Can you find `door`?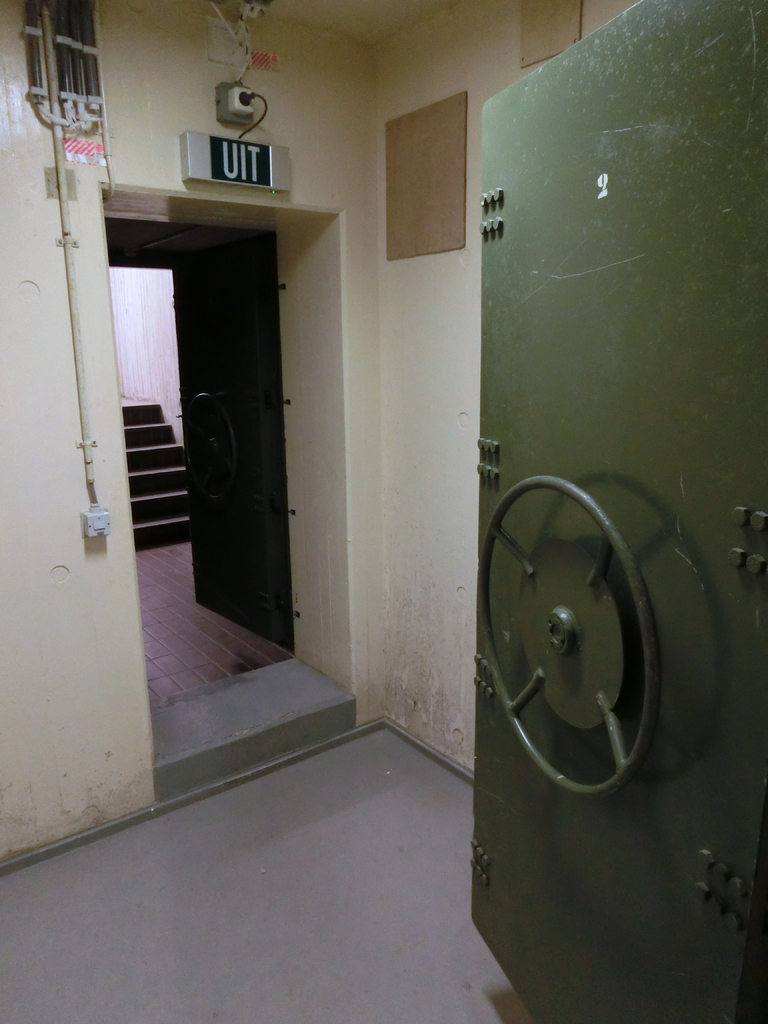
Yes, bounding box: region(98, 218, 291, 725).
